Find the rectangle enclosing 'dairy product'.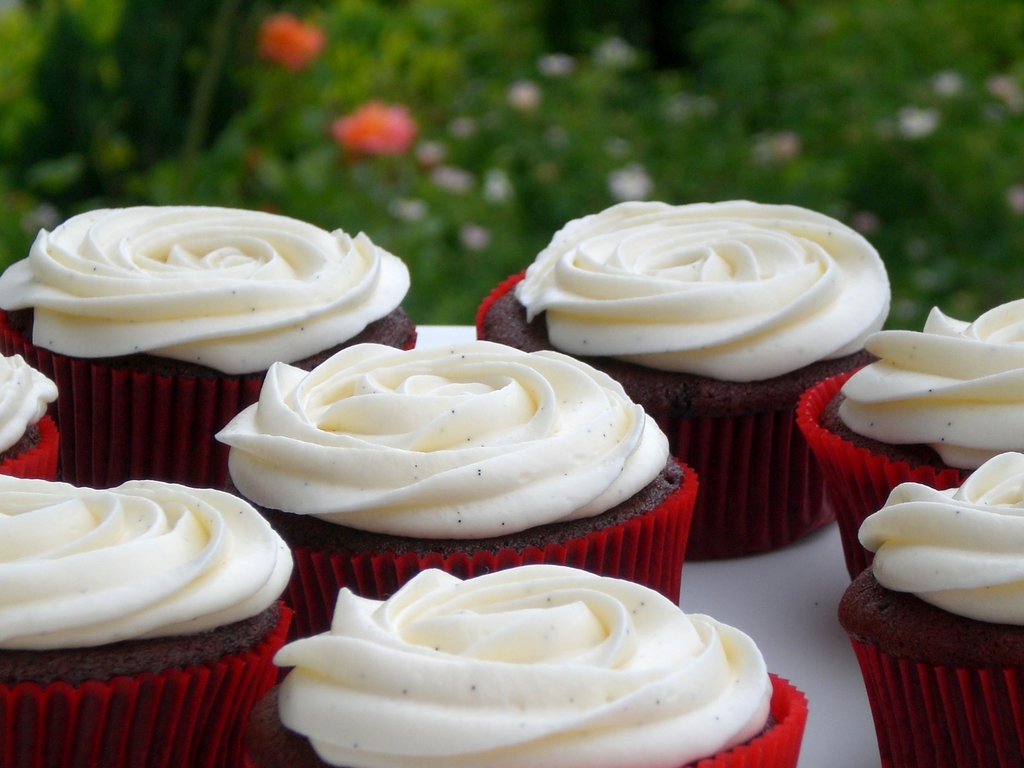
l=201, t=337, r=680, b=559.
